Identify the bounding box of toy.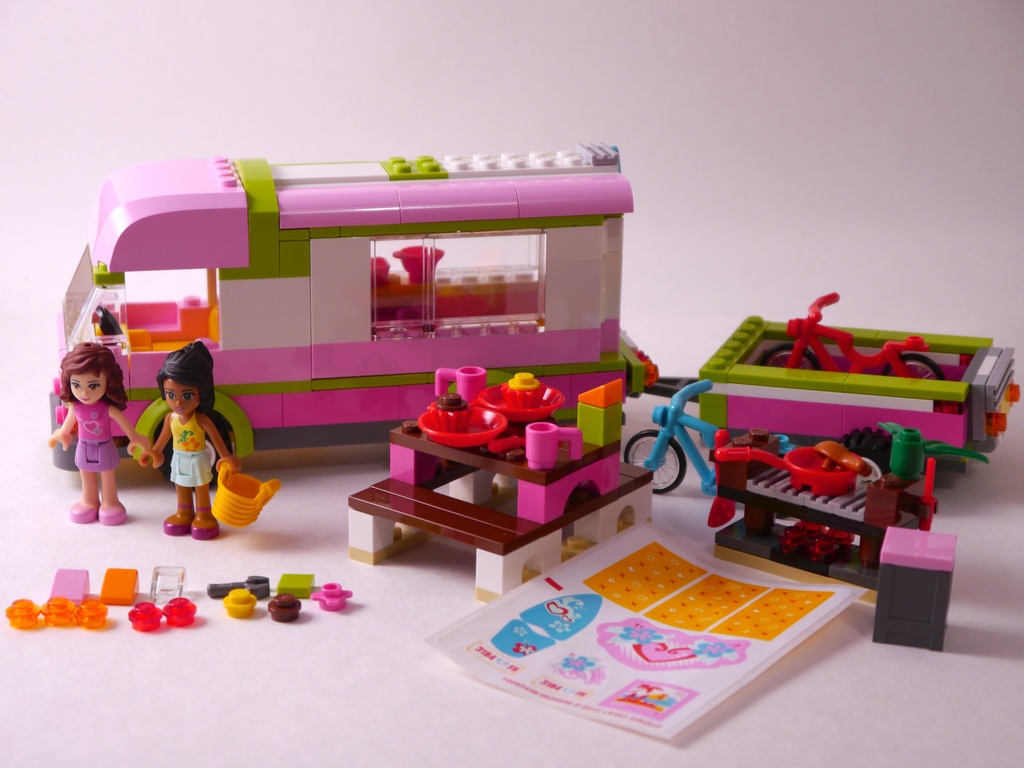
x1=46, y1=340, x2=149, y2=527.
